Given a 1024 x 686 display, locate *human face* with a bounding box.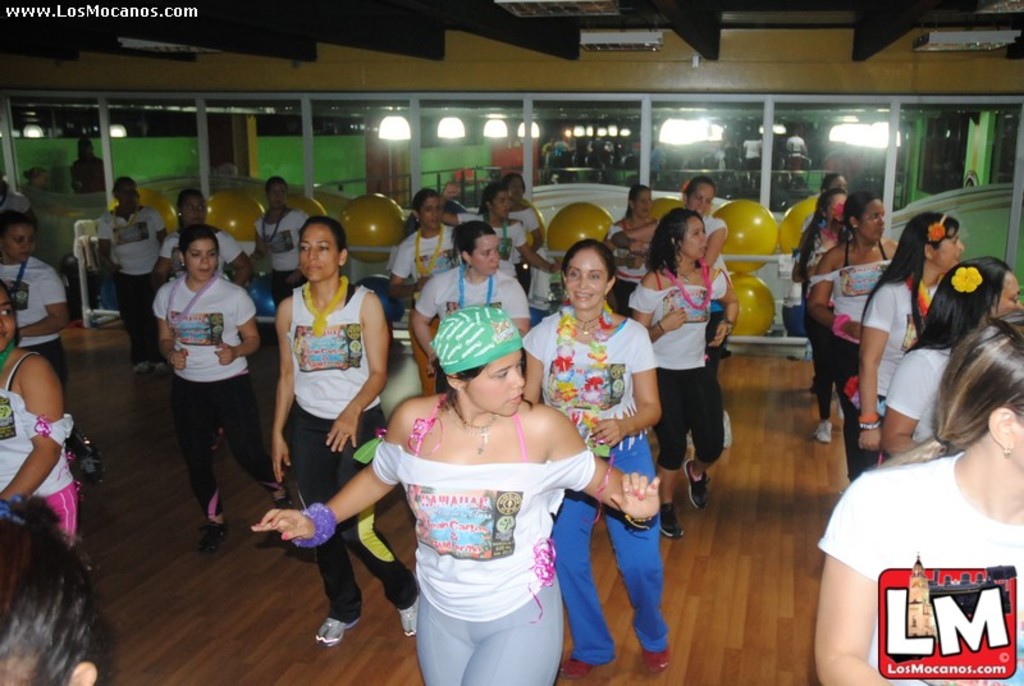
Located: 636,188,654,218.
